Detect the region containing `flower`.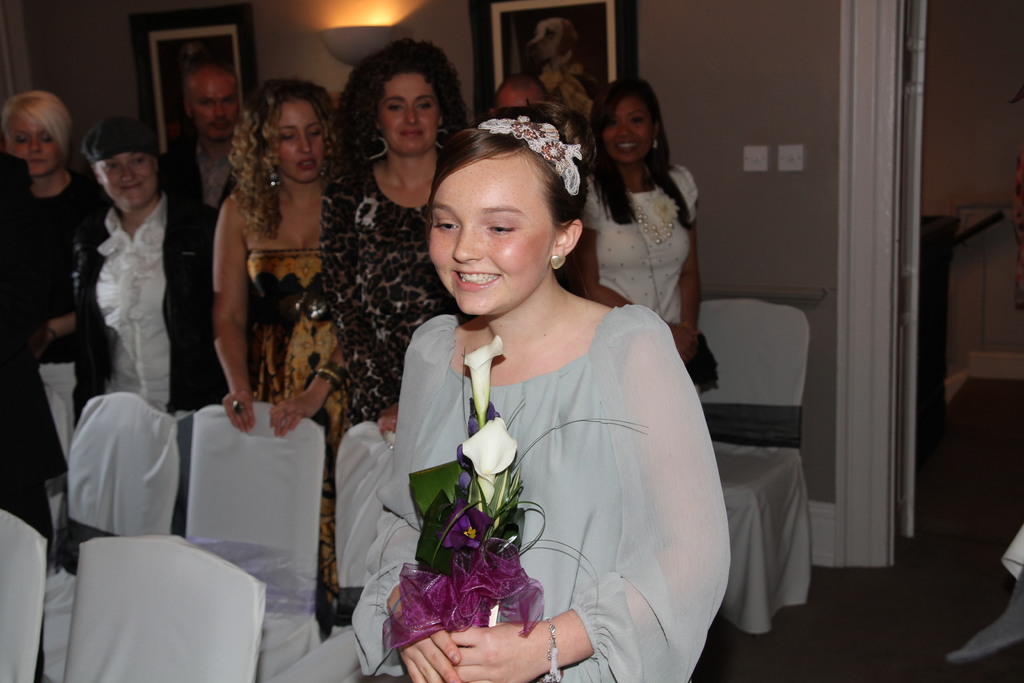
detection(461, 419, 516, 509).
